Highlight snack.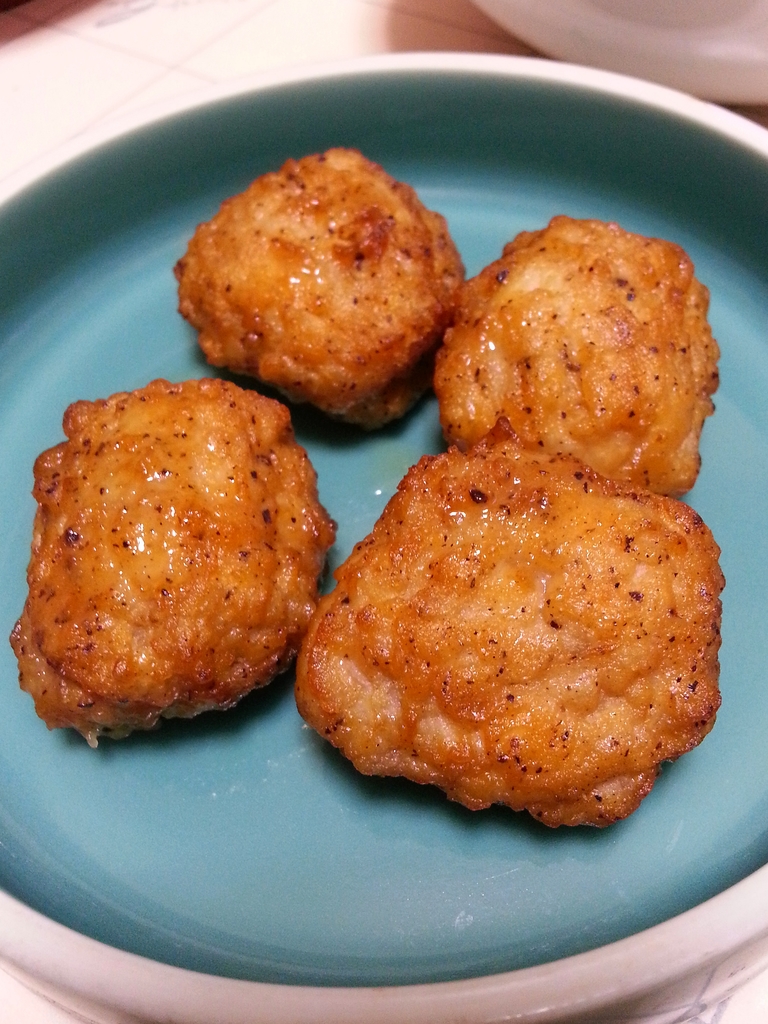
Highlighted region: x1=177, y1=145, x2=490, y2=423.
